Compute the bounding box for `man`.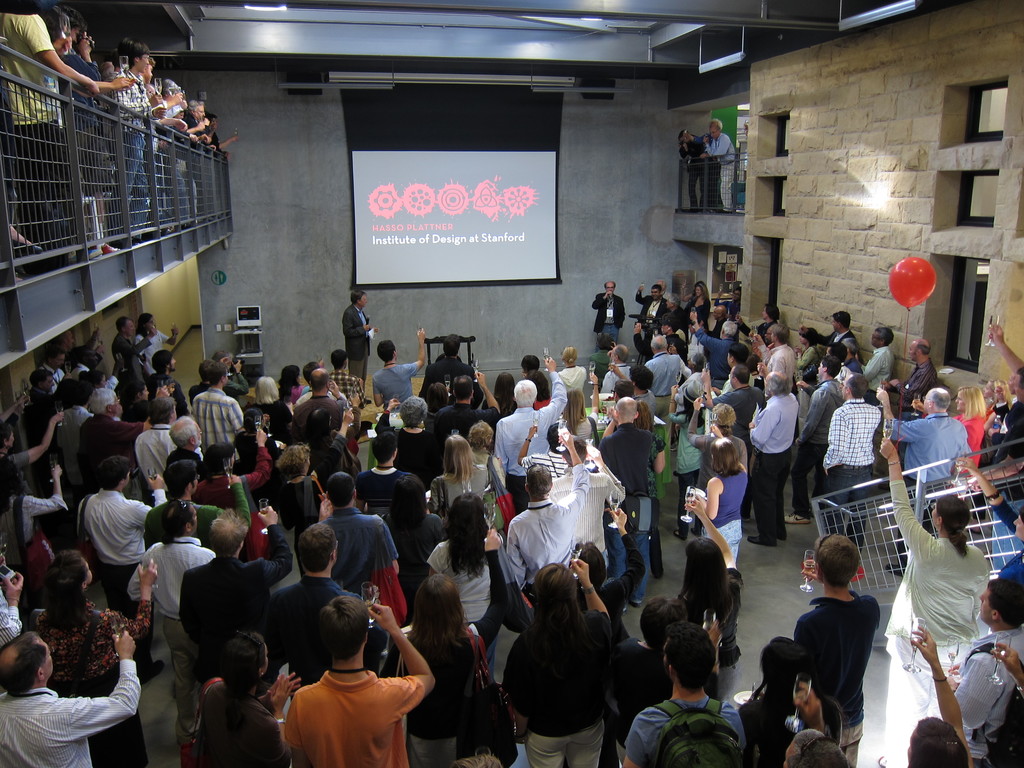
rect(634, 282, 676, 337).
